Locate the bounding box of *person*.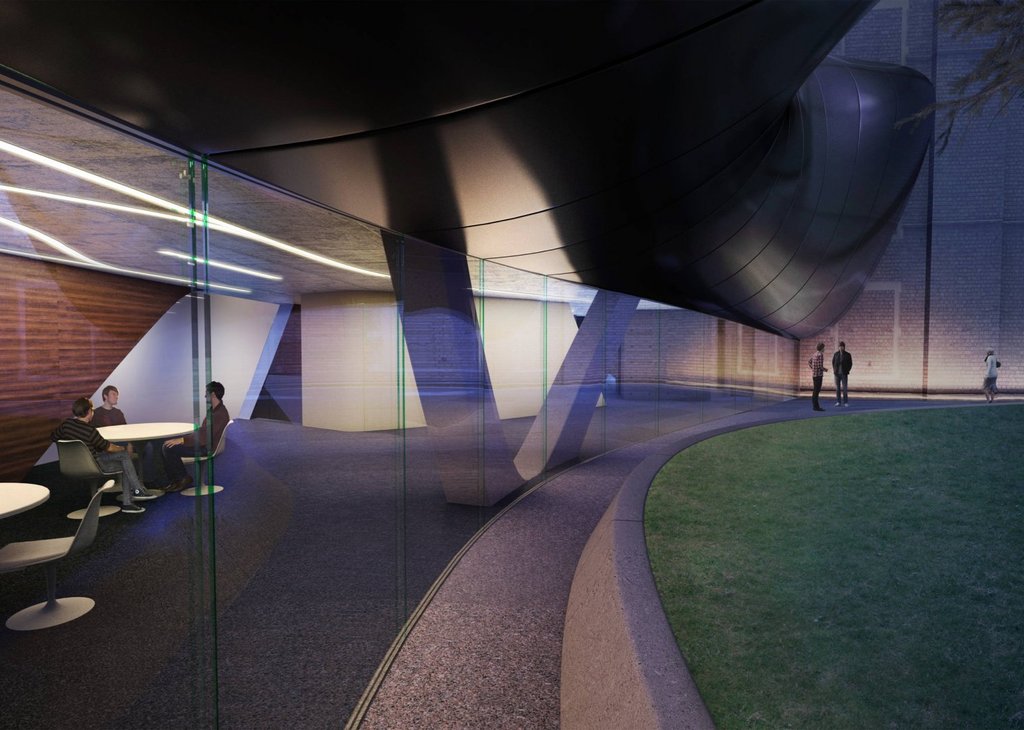
Bounding box: Rect(808, 341, 829, 411).
